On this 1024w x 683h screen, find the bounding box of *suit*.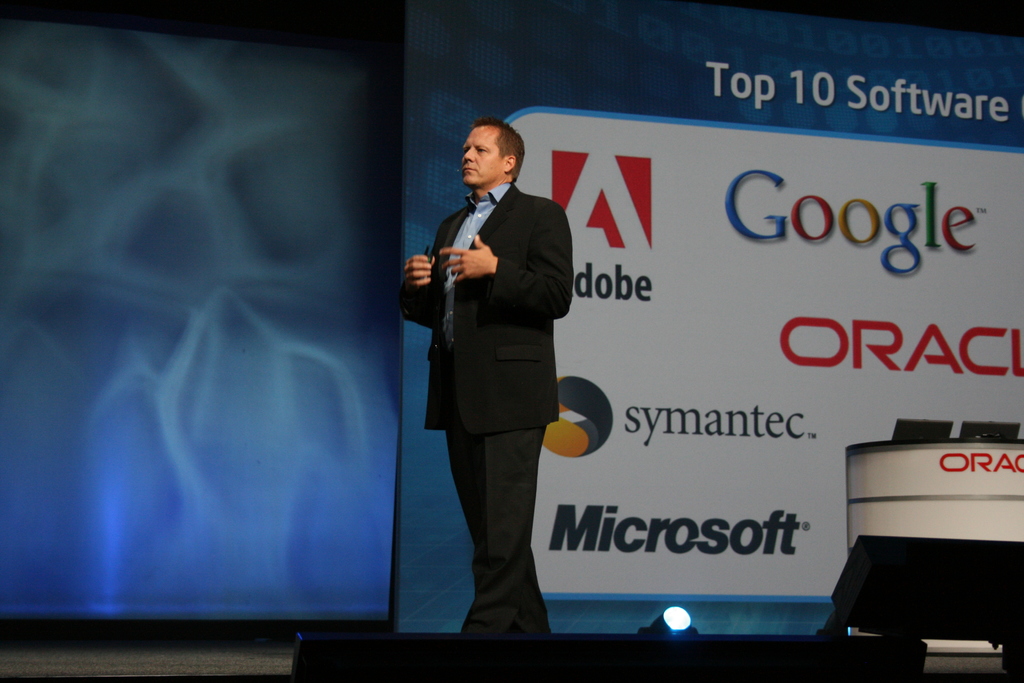
Bounding box: BBox(384, 134, 589, 642).
